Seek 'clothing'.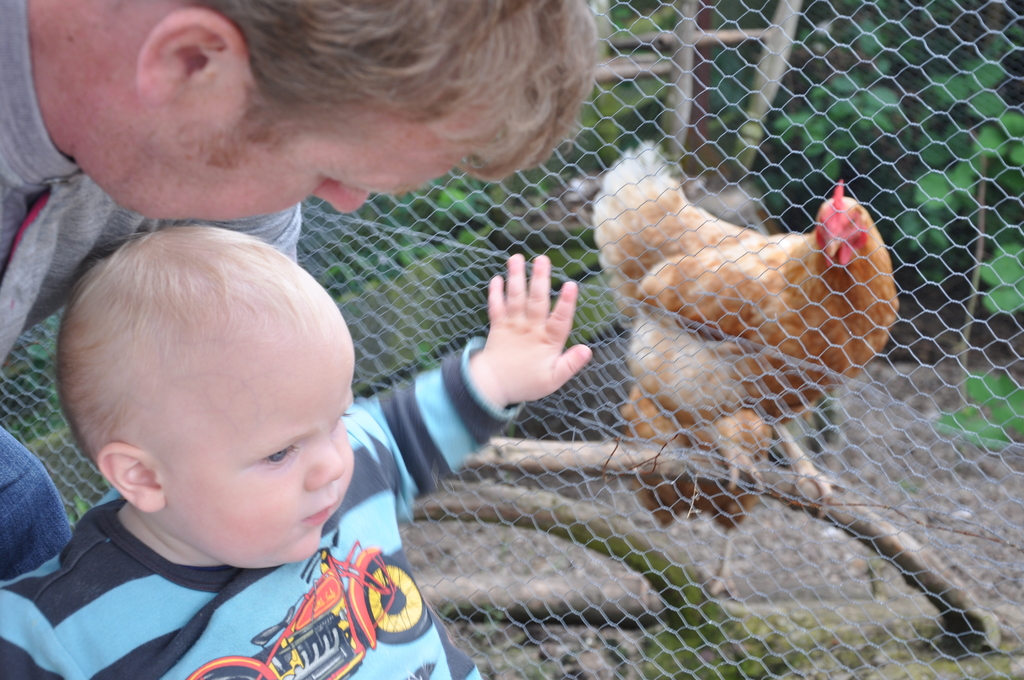
[0,0,301,579].
